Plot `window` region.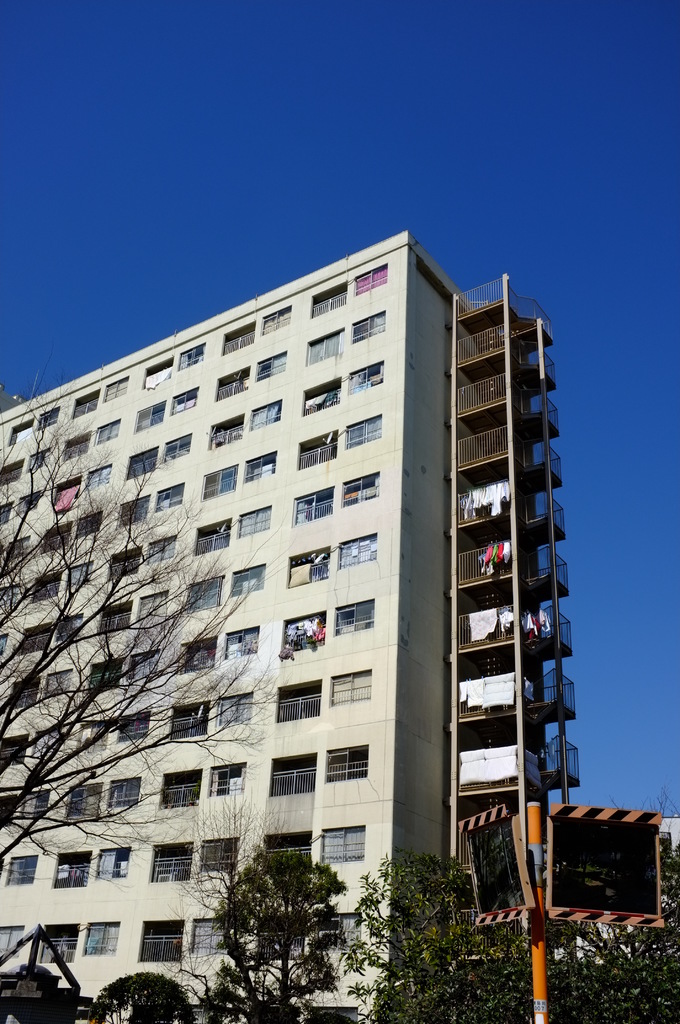
Plotted at left=344, top=301, right=385, bottom=349.
